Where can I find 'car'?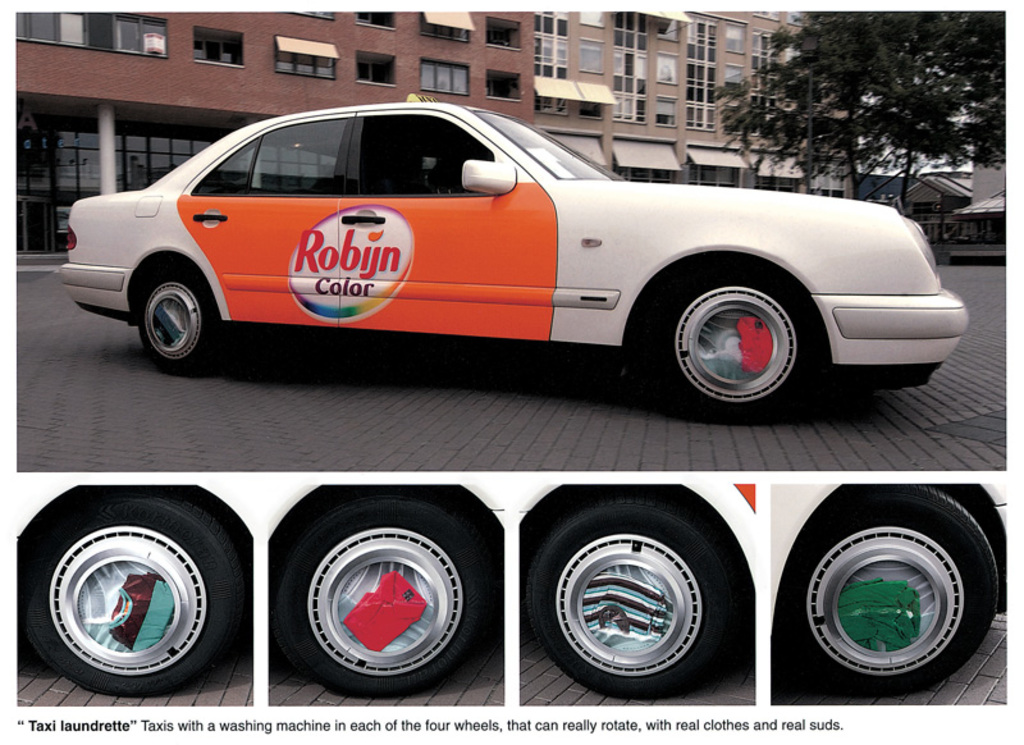
You can find it at bbox=(59, 93, 966, 428).
